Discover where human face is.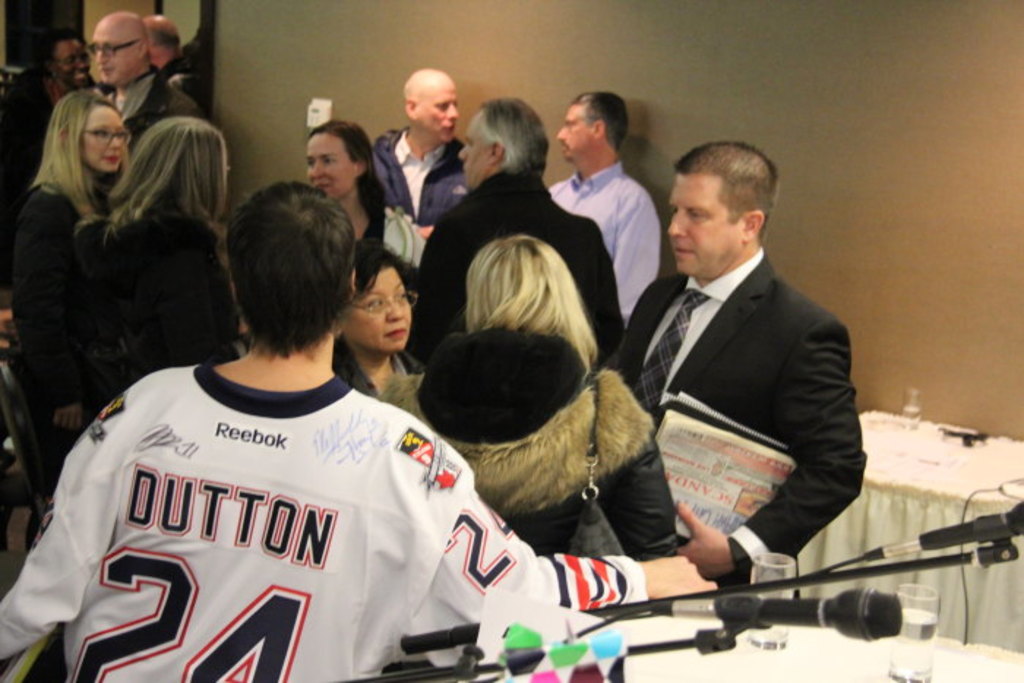
Discovered at x1=415, y1=82, x2=458, y2=142.
